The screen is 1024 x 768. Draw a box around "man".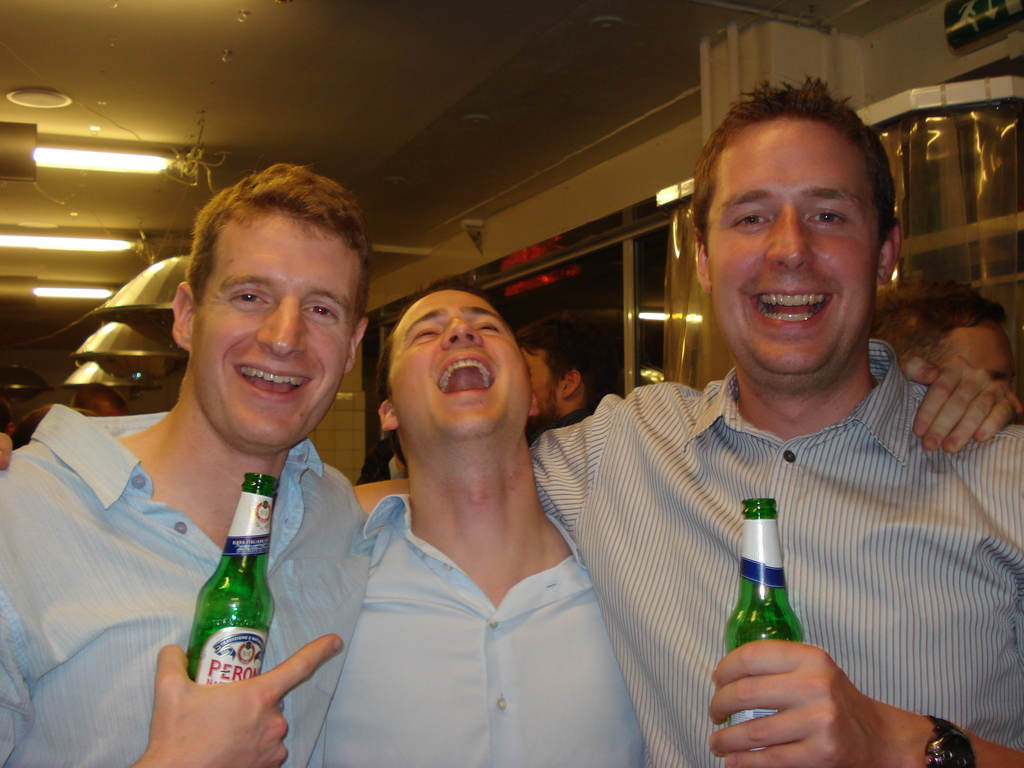
Rect(350, 82, 1023, 767).
